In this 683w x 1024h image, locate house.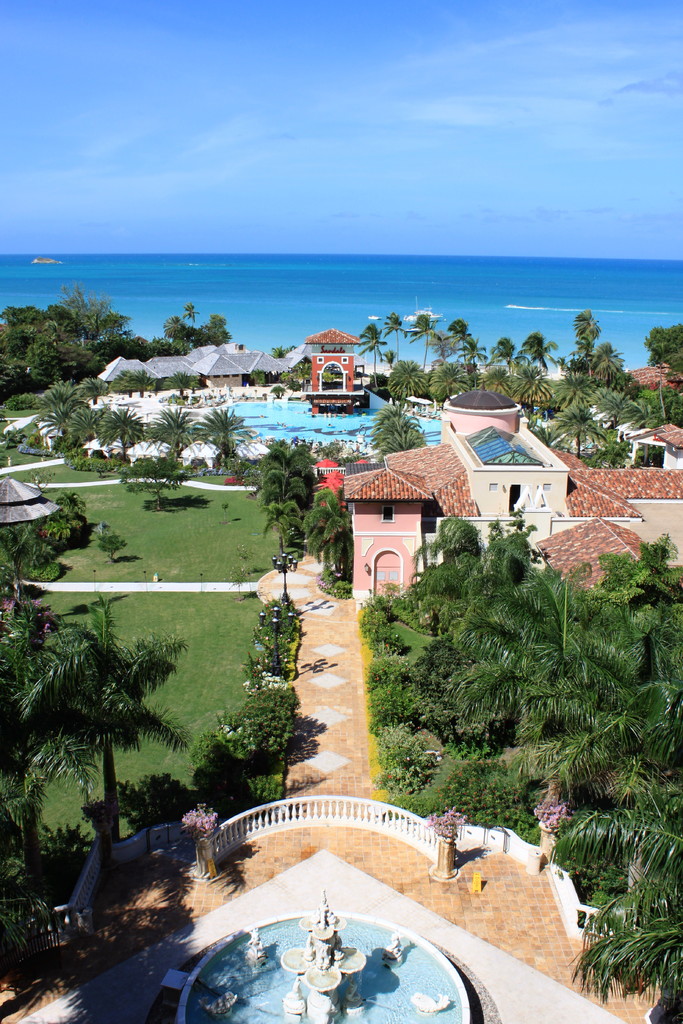
Bounding box: pyautogui.locateOnScreen(229, 438, 271, 478).
